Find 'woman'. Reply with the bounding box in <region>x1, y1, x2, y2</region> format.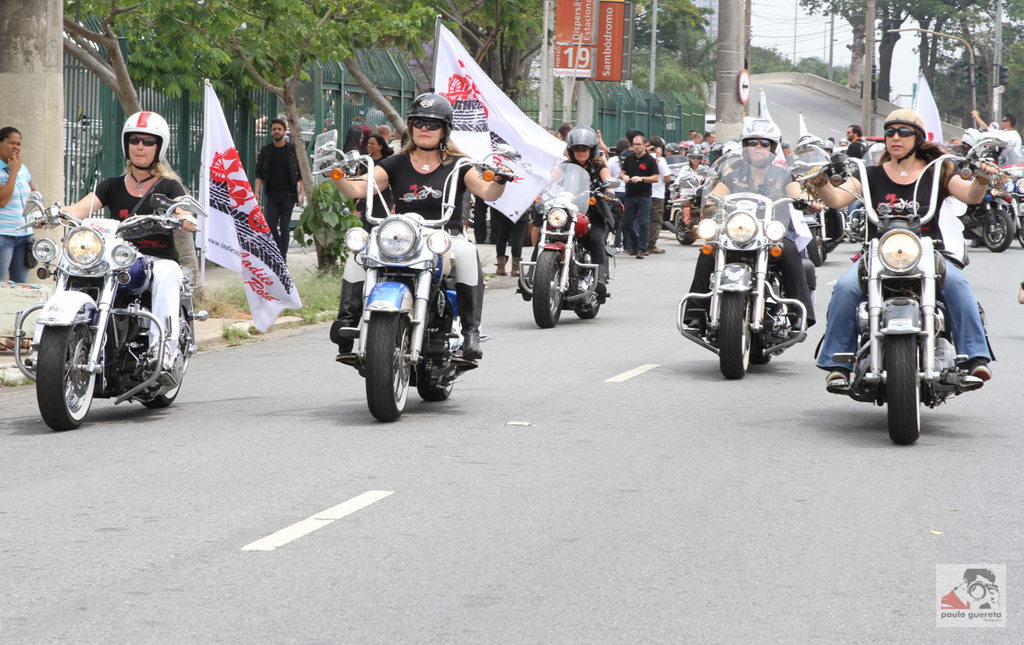
<region>676, 148, 714, 198</region>.
